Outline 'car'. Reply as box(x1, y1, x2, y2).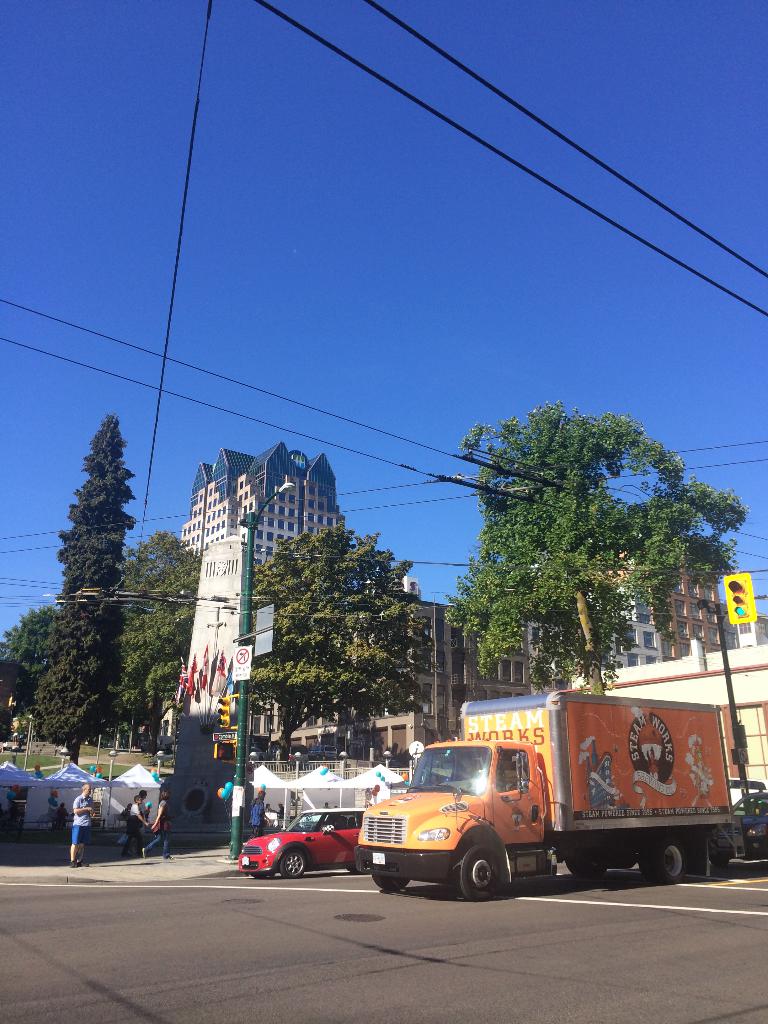
box(345, 742, 367, 758).
